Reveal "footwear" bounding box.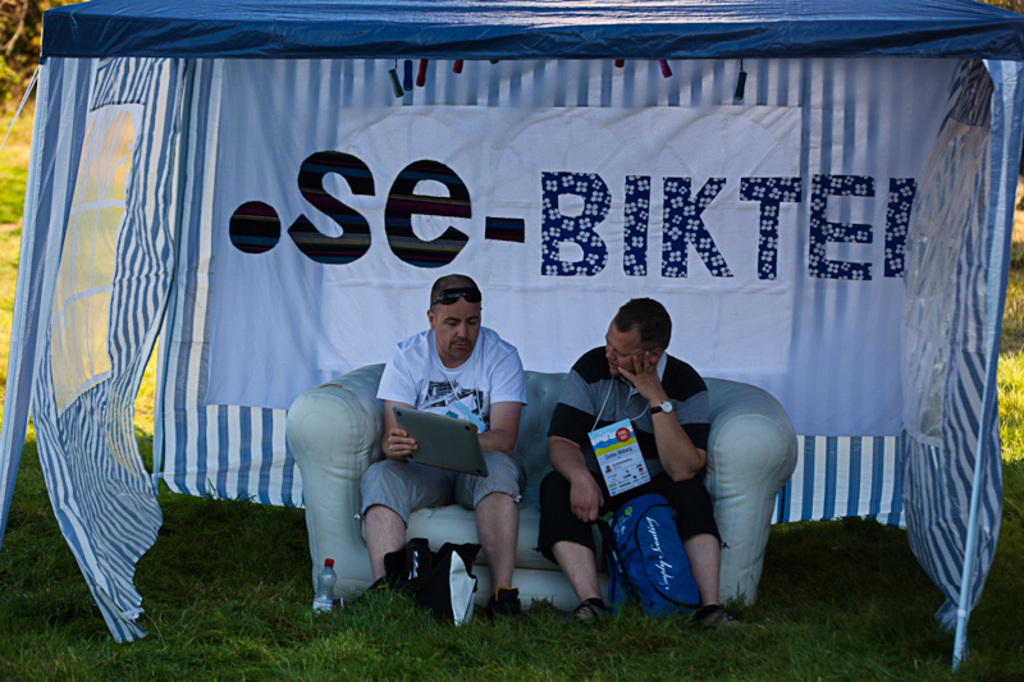
Revealed: region(564, 594, 612, 640).
